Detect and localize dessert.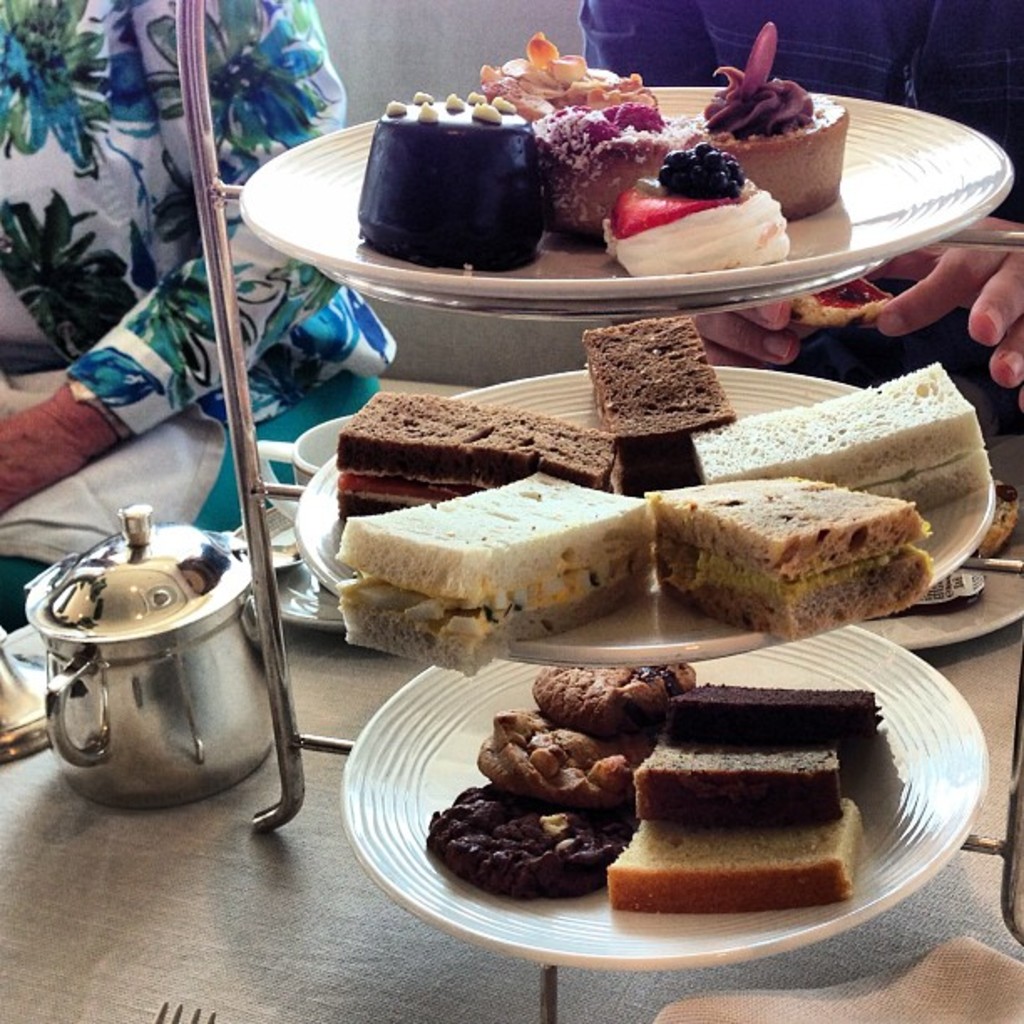
Localized at detection(340, 392, 617, 524).
